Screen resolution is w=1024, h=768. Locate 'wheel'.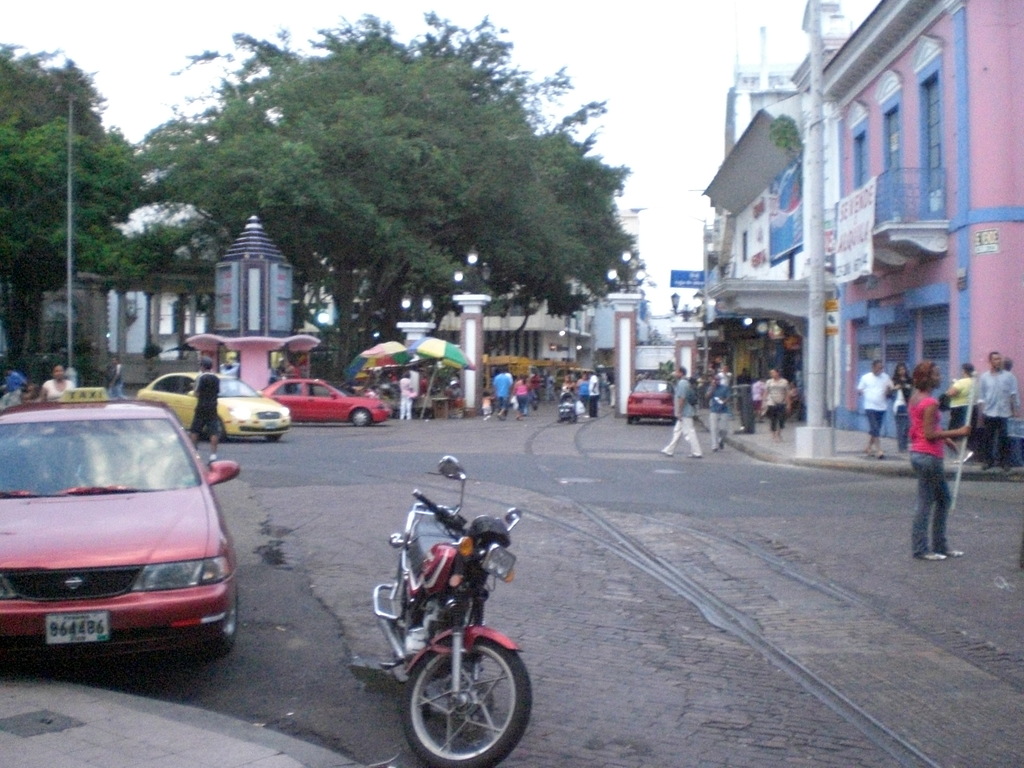
627, 416, 632, 423.
